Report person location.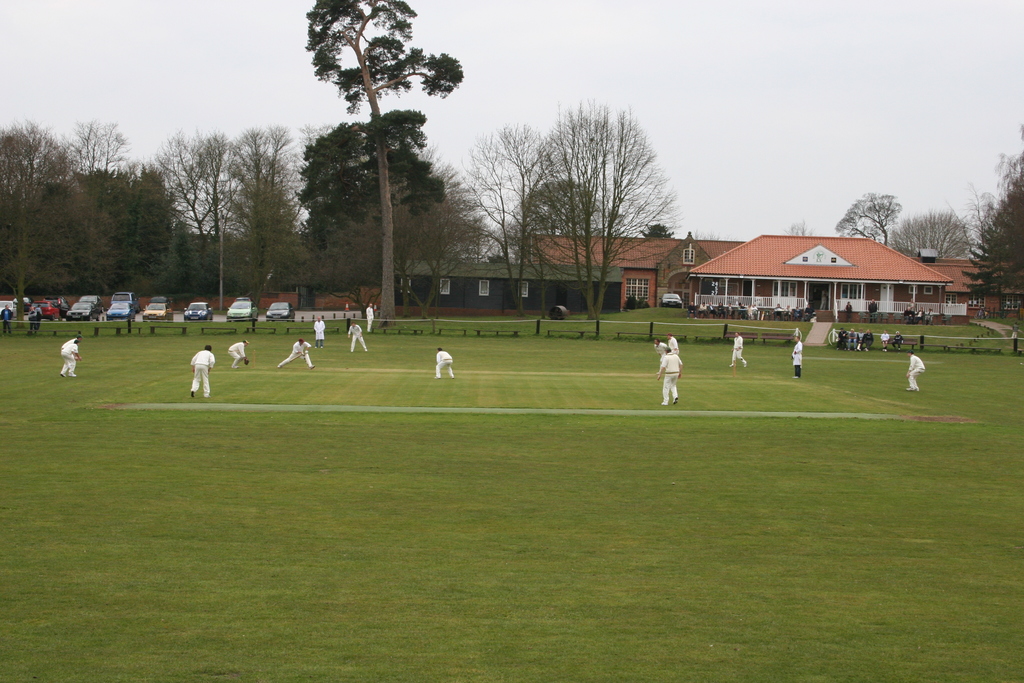
Report: [left=728, top=330, right=751, bottom=372].
